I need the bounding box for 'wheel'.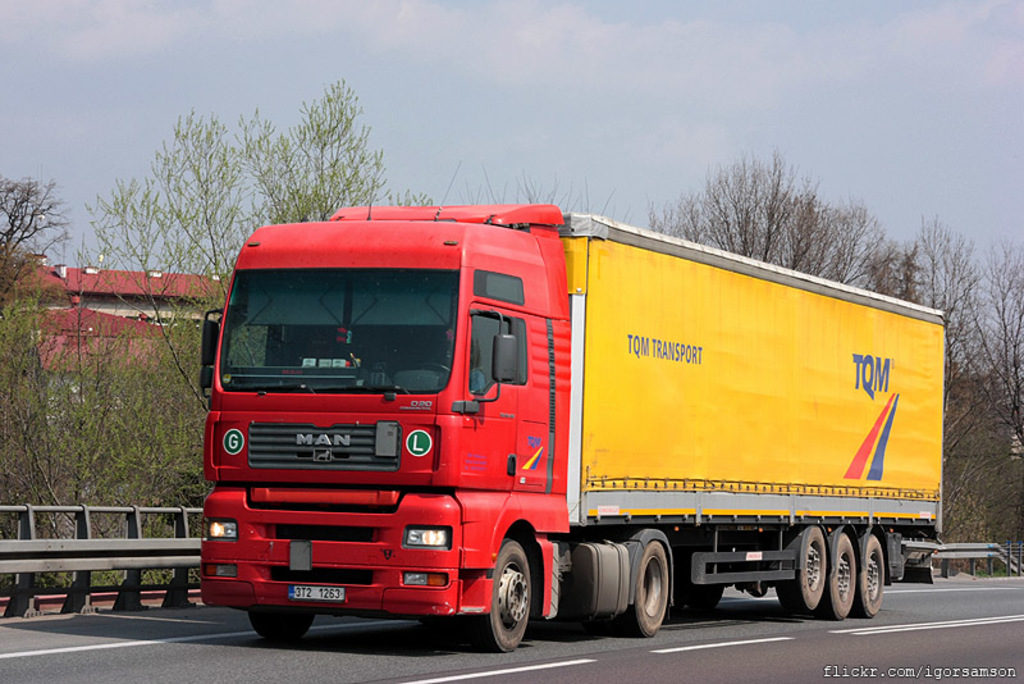
Here it is: [left=828, top=535, right=852, bottom=617].
